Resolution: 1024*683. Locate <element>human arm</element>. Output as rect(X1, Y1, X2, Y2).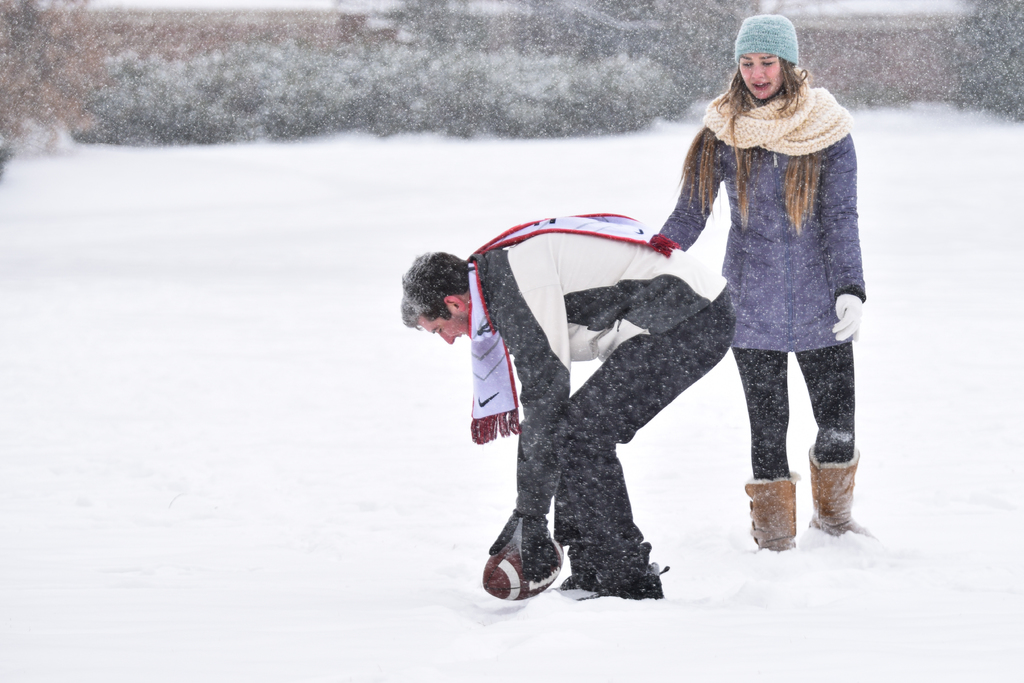
rect(493, 244, 564, 578).
